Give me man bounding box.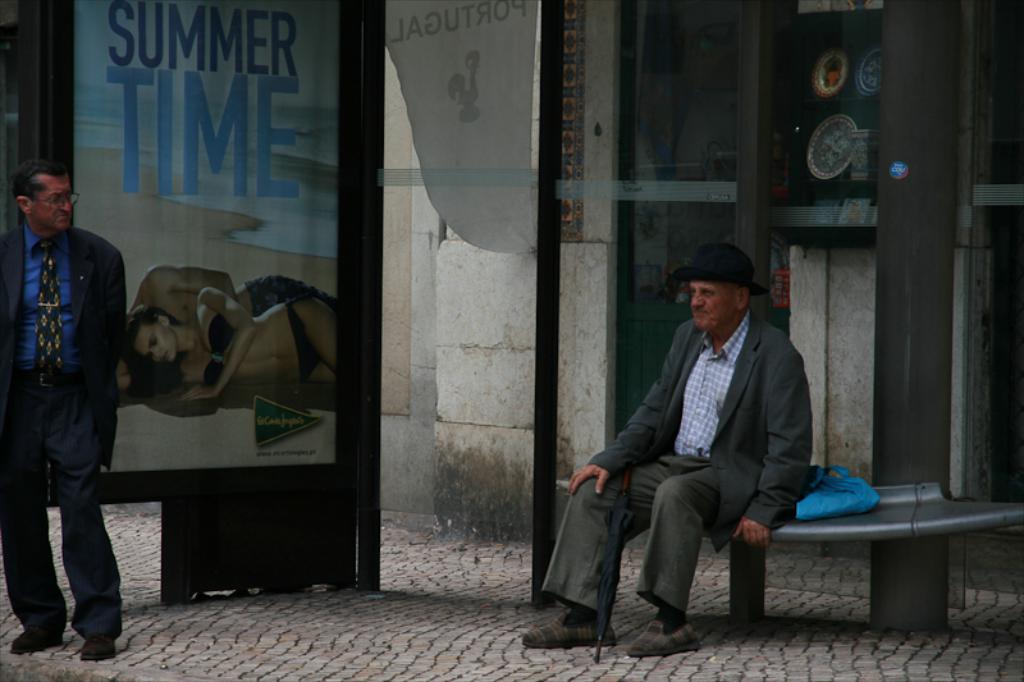
bbox=(0, 119, 136, 681).
